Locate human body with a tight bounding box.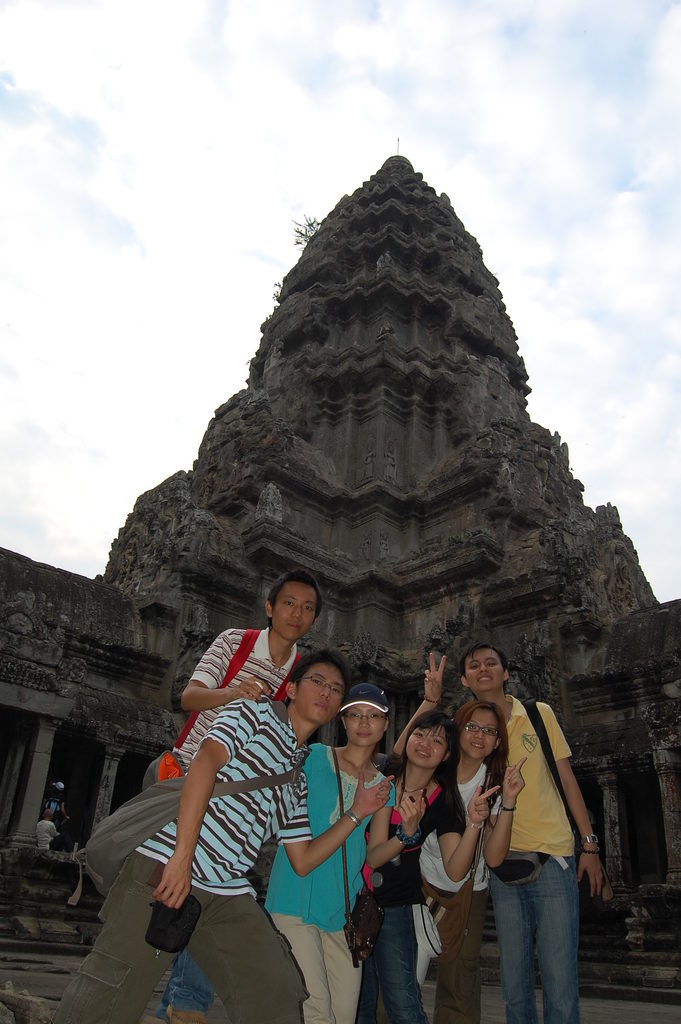
274/671/401/1023.
